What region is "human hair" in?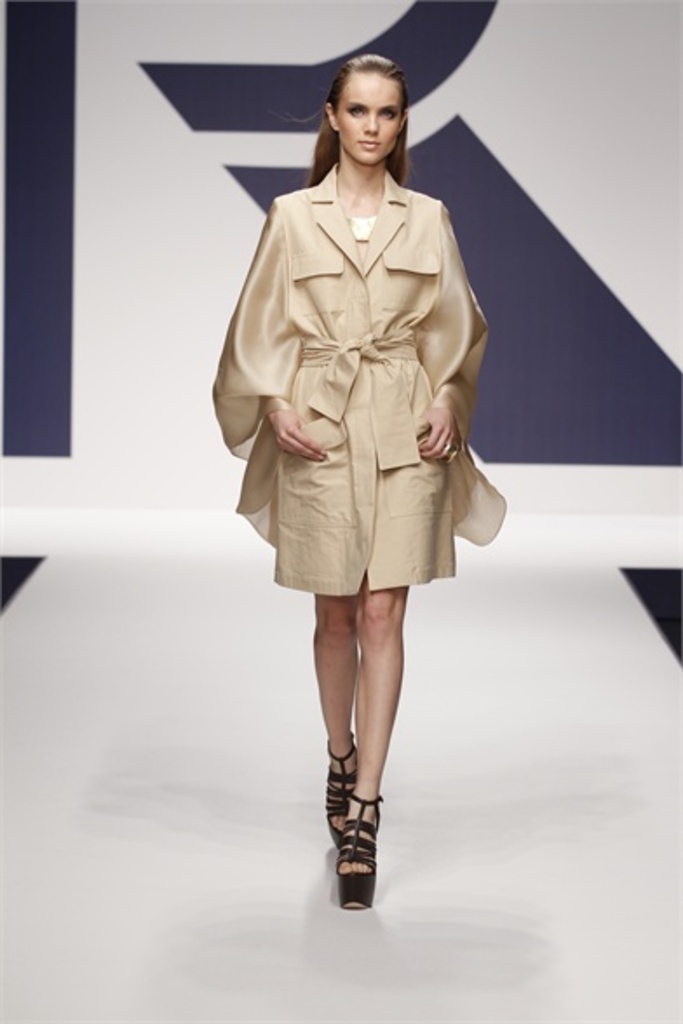
[310, 47, 425, 190].
